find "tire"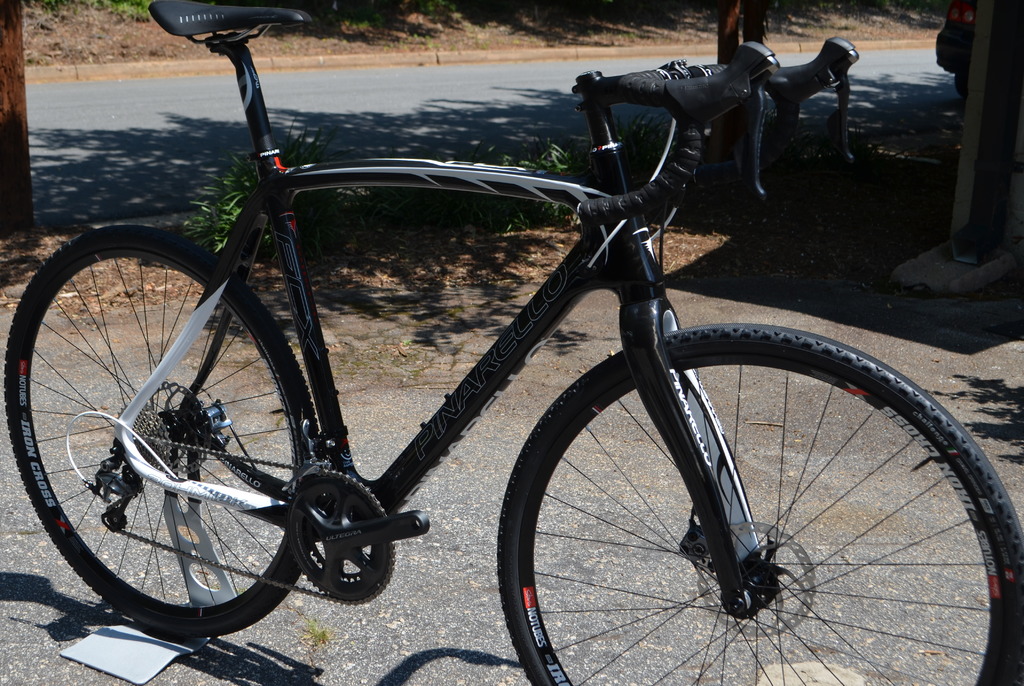
bbox=(497, 331, 1023, 685)
